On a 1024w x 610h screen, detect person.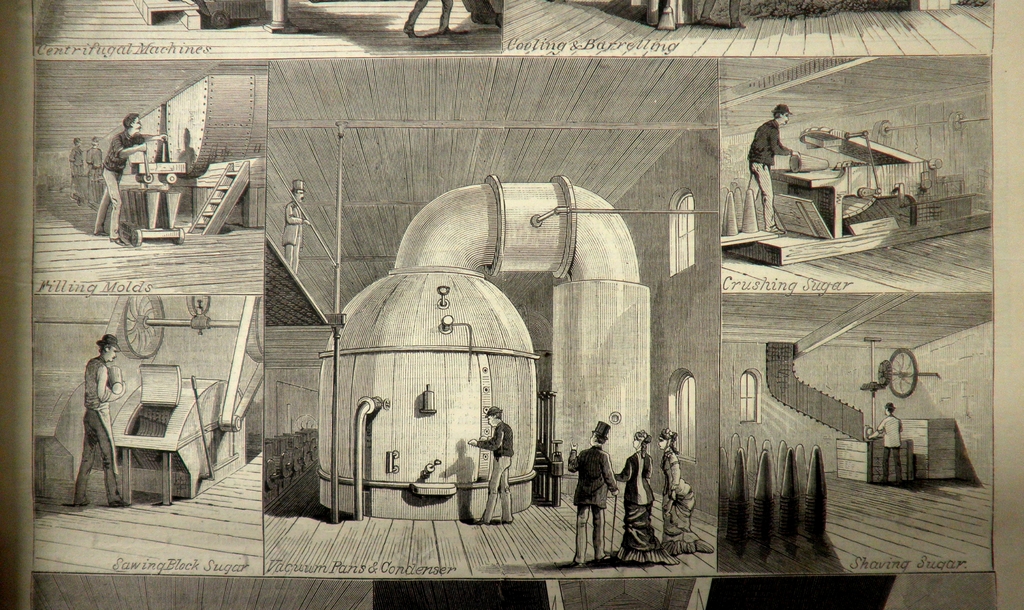
select_region(868, 401, 902, 491).
